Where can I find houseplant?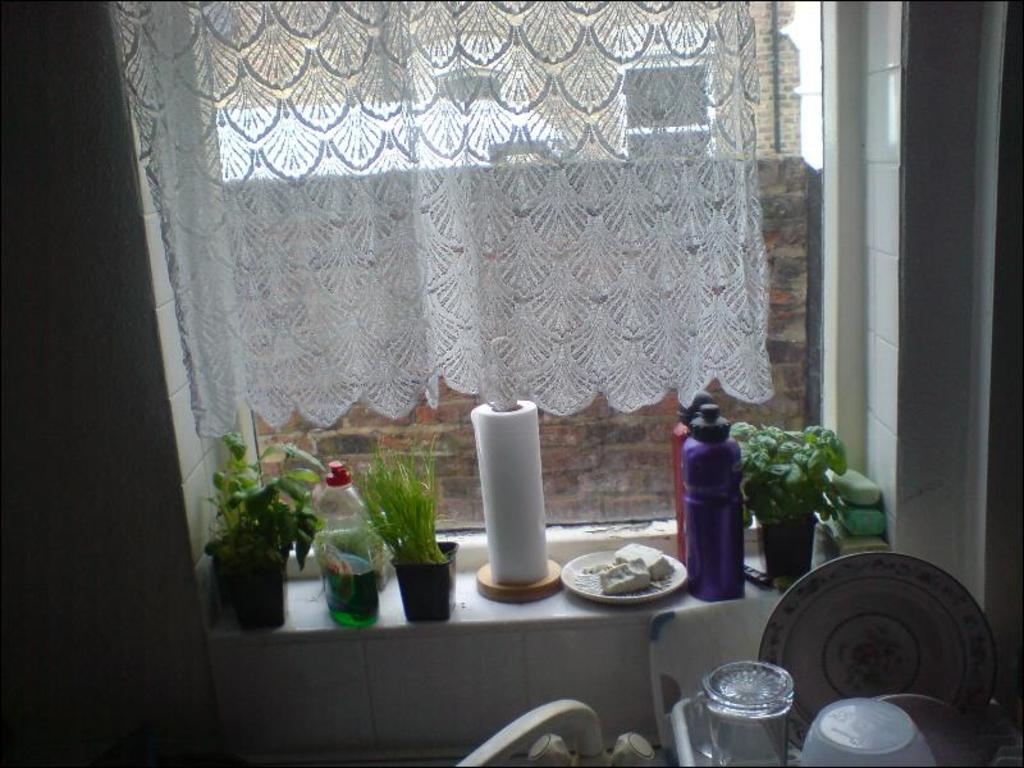
You can find it at BBox(191, 424, 316, 625).
